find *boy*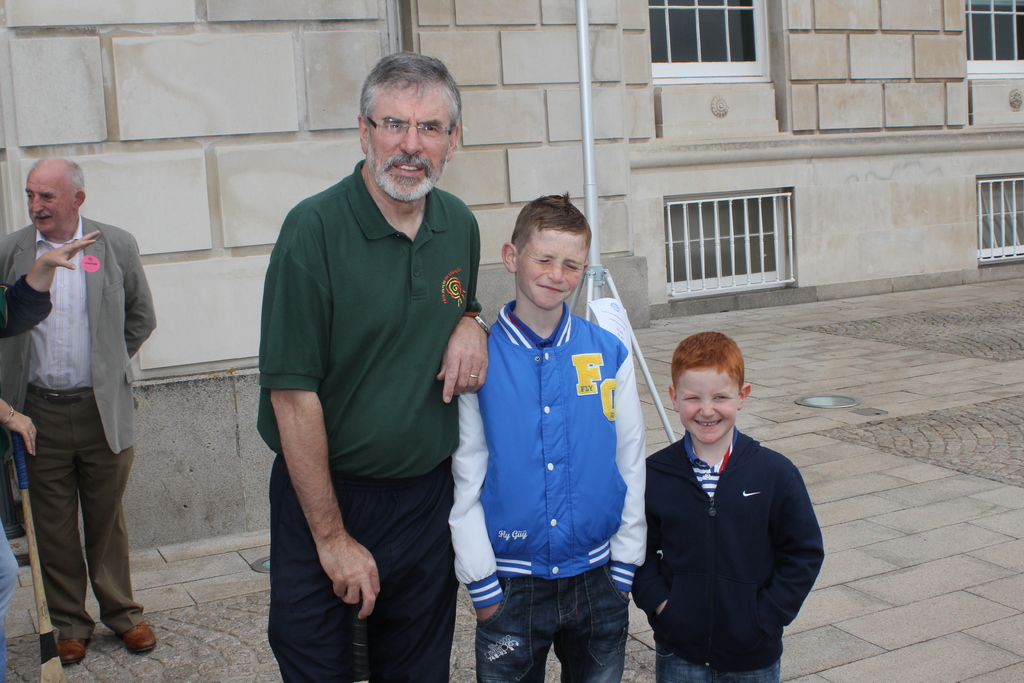
bbox(628, 326, 835, 682)
